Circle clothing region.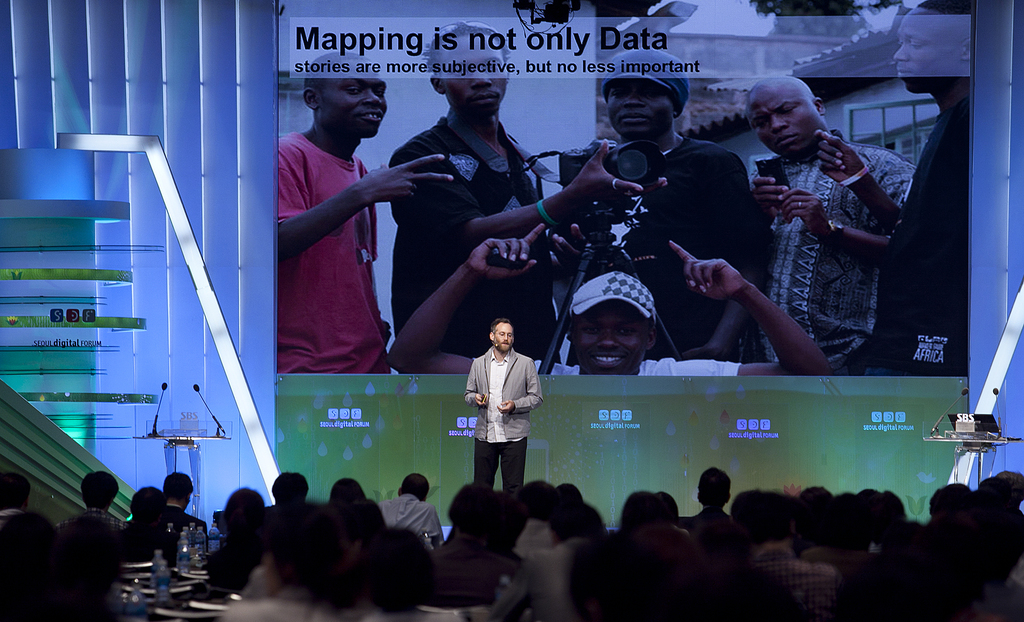
Region: (left=883, top=101, right=972, bottom=373).
